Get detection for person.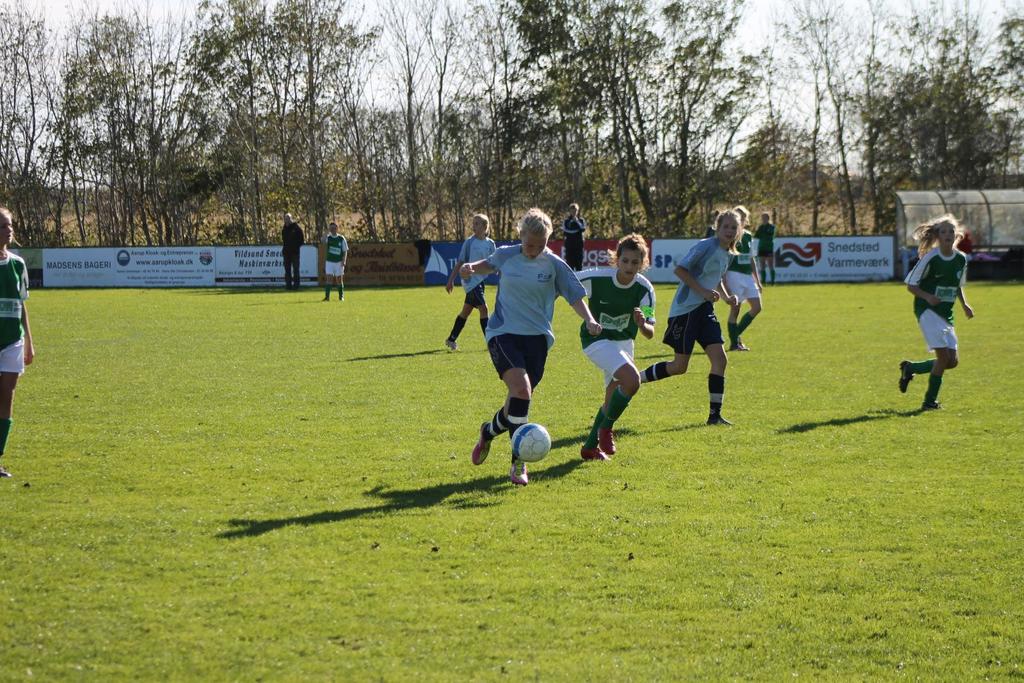
Detection: (321,220,349,301).
